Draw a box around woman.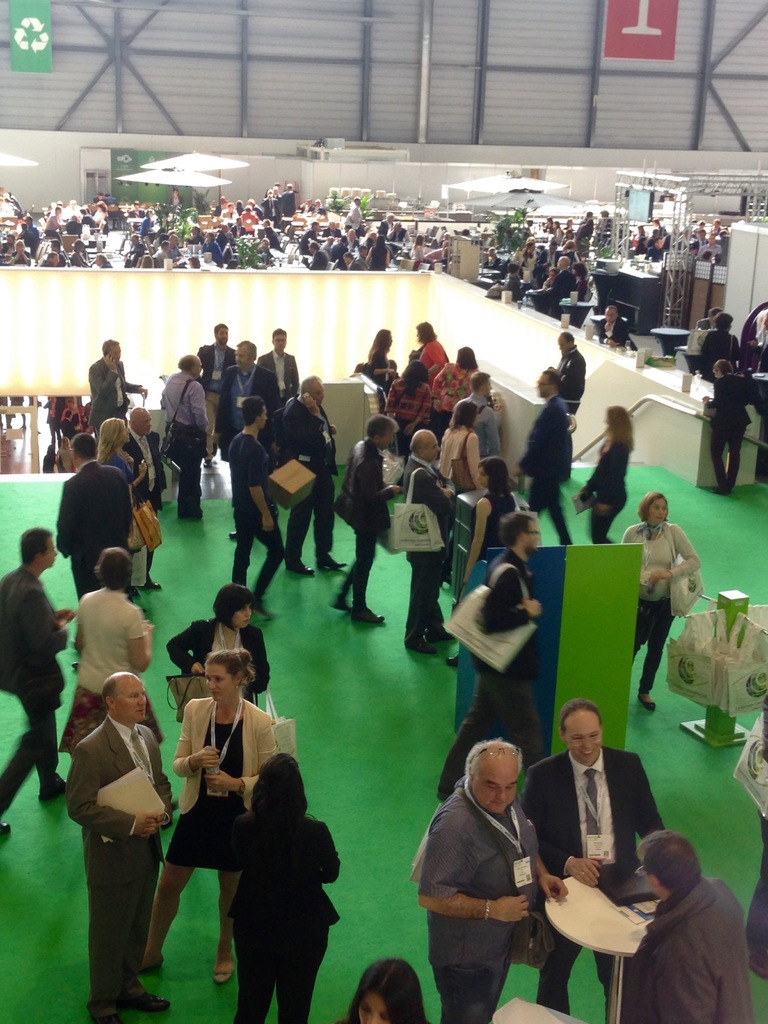
363, 329, 396, 396.
